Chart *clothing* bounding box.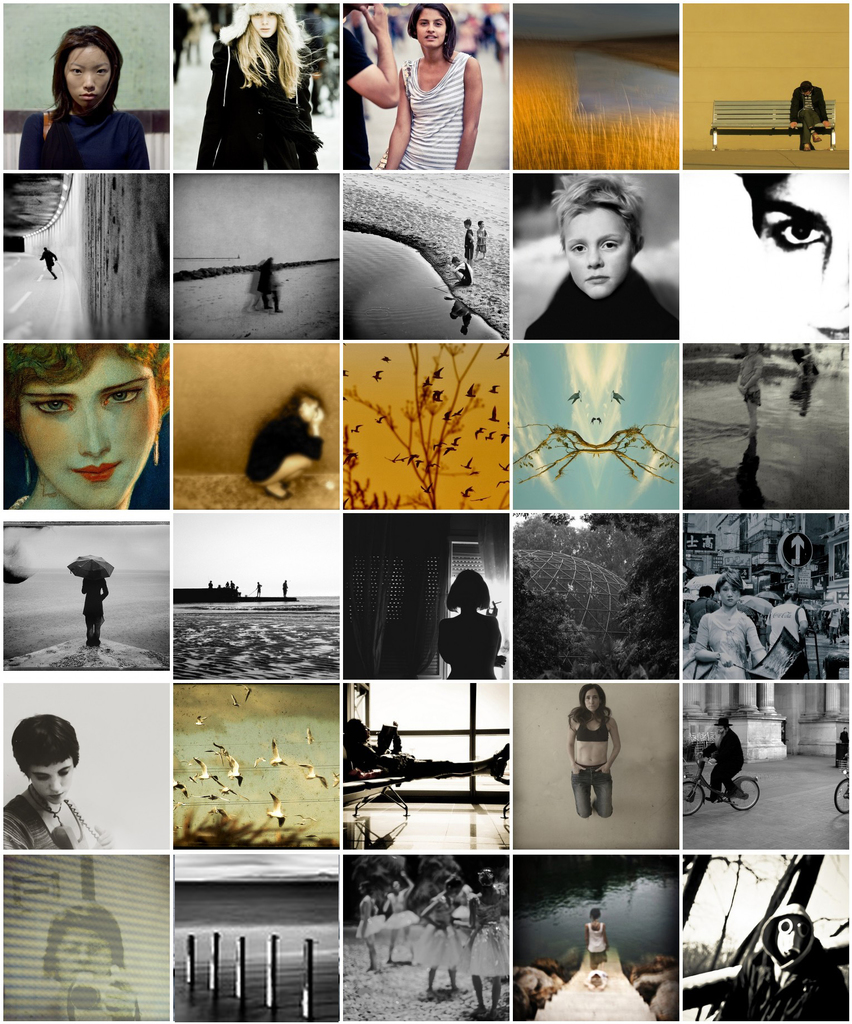
Charted: select_region(376, 47, 471, 168).
